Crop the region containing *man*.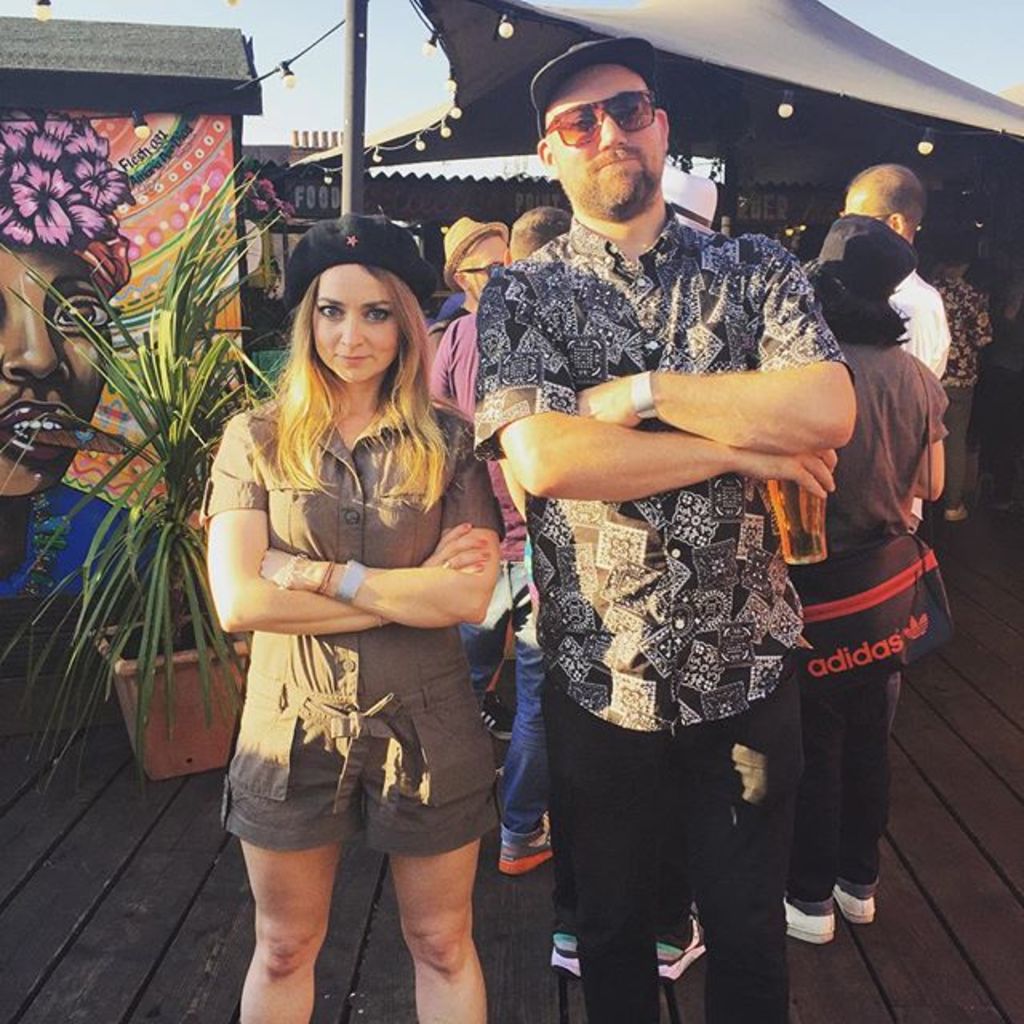
Crop region: (835, 149, 949, 530).
